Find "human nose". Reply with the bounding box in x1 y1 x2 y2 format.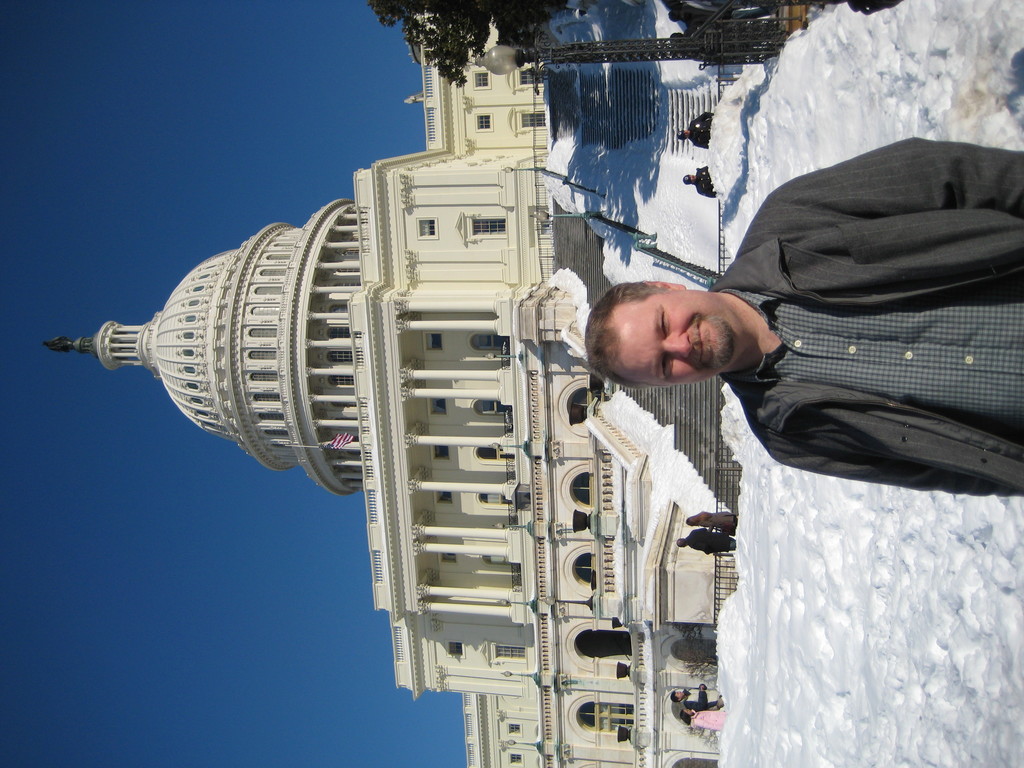
661 331 693 355.
